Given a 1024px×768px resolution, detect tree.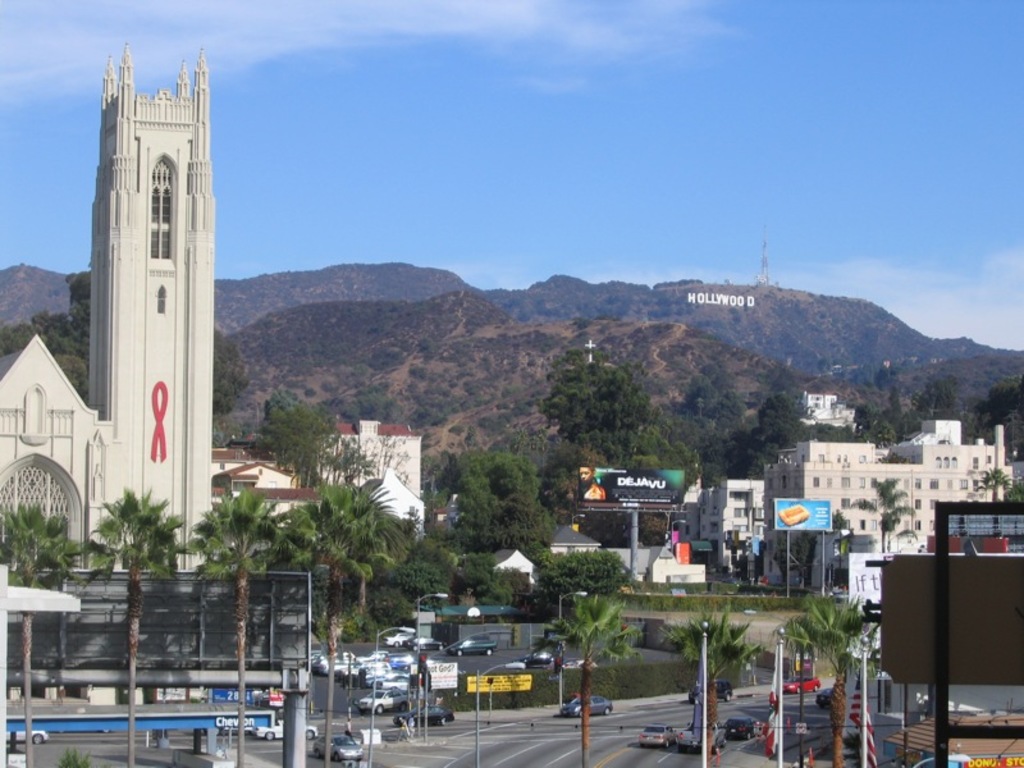
crop(525, 333, 666, 457).
